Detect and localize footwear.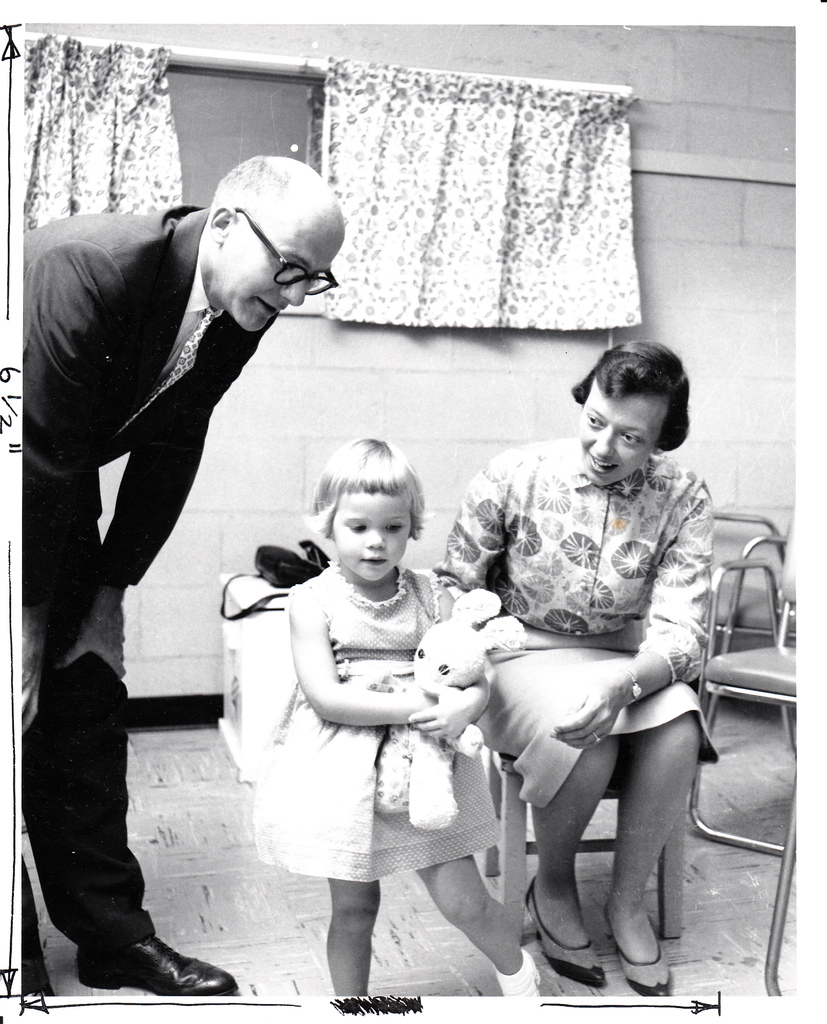
Localized at left=71, top=932, right=241, bottom=1000.
